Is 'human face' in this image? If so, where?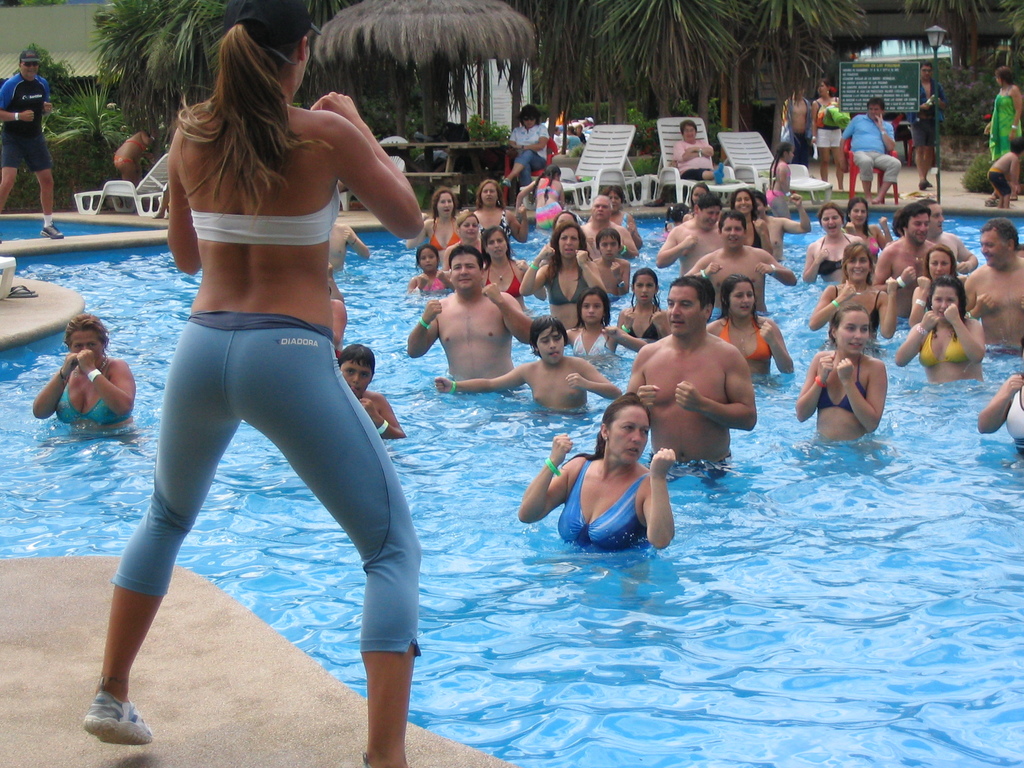
Yes, at {"x1": 438, "y1": 193, "x2": 454, "y2": 216}.
